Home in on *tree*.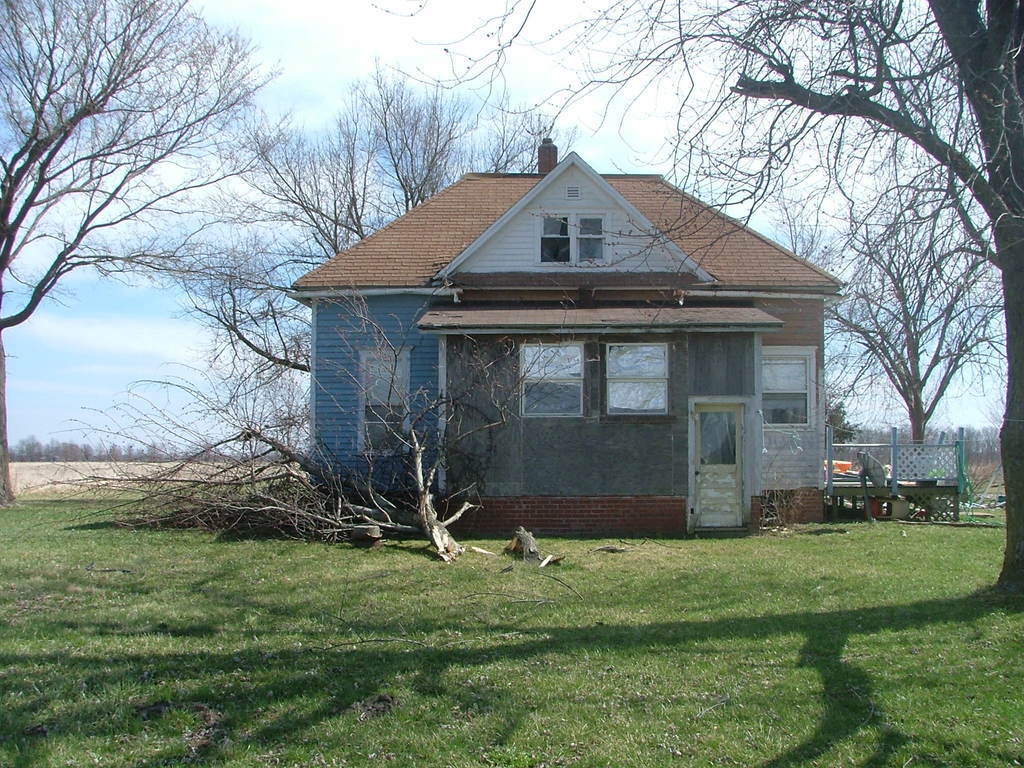
Homed in at <region>796, 189, 1011, 500</region>.
